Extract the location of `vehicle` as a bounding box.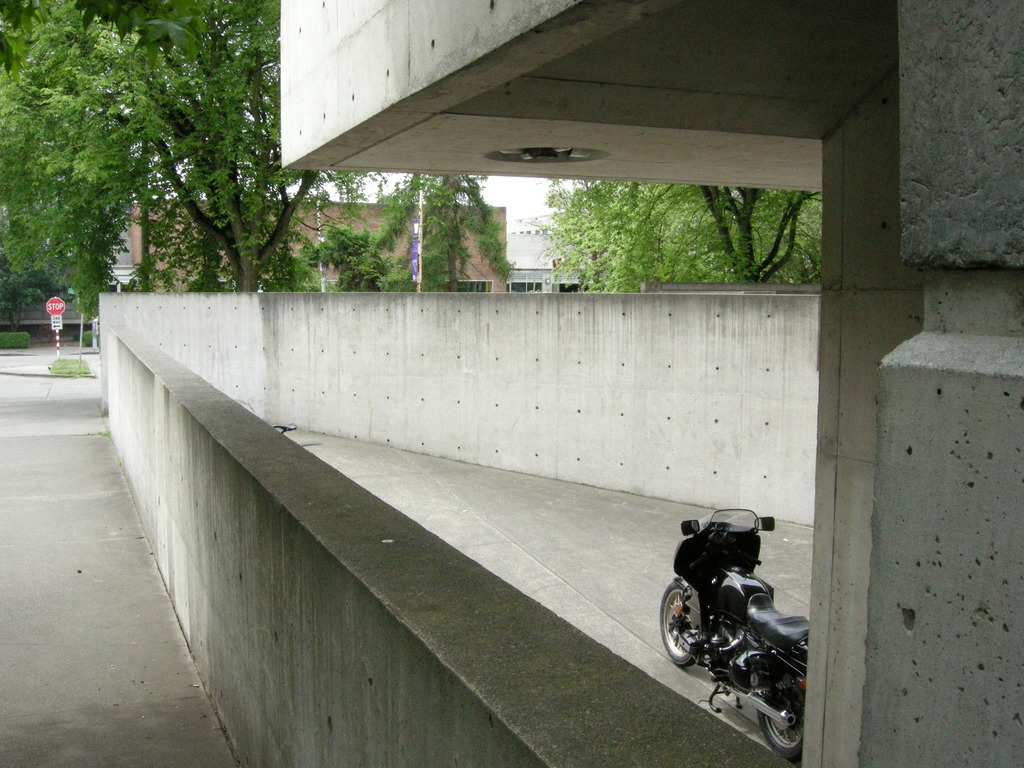
crop(657, 497, 810, 721).
